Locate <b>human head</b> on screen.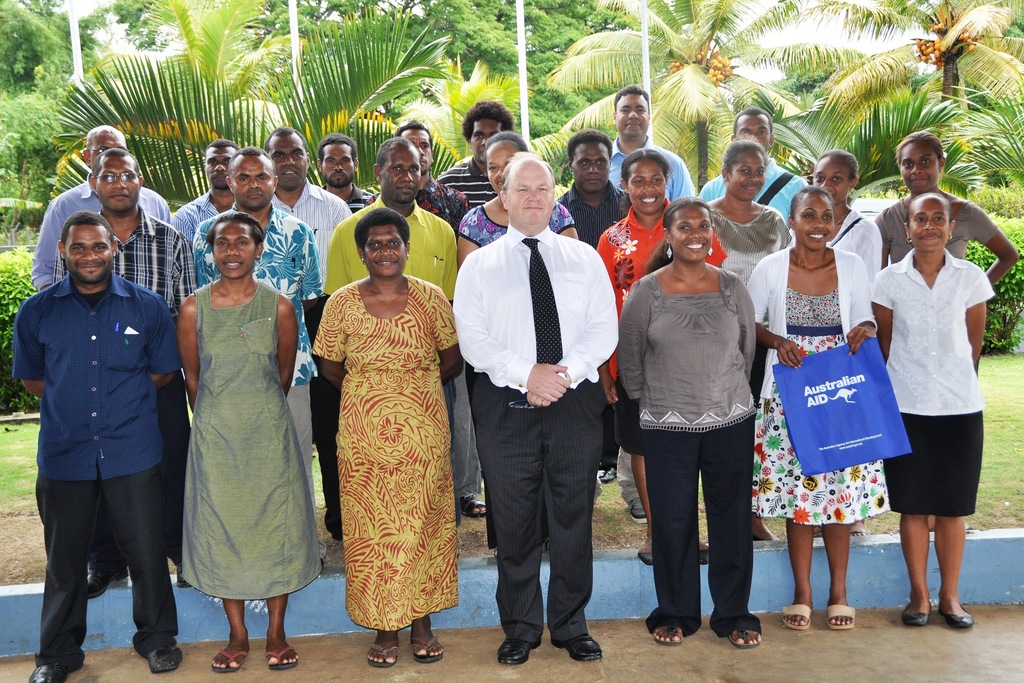
On screen at {"x1": 897, "y1": 131, "x2": 947, "y2": 191}.
